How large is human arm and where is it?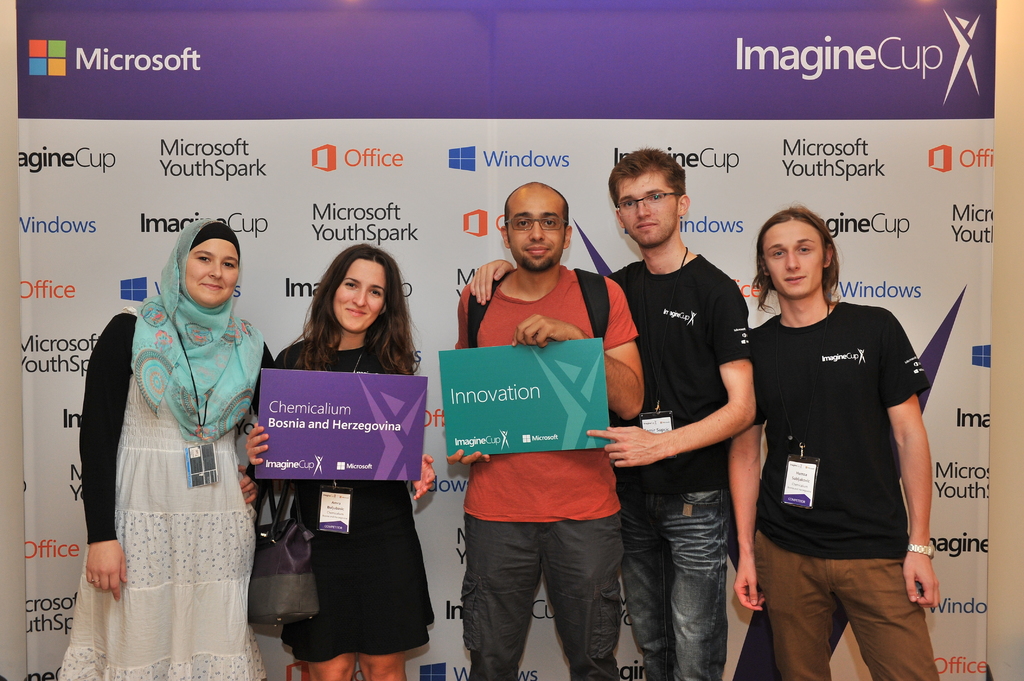
Bounding box: Rect(591, 275, 764, 477).
